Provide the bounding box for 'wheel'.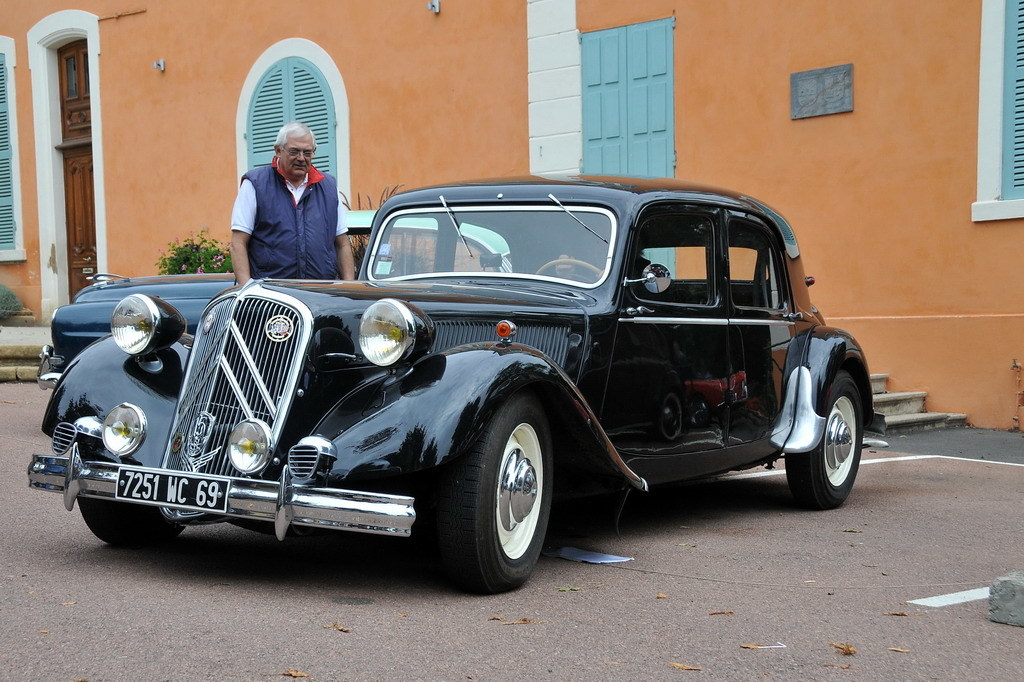
select_region(76, 490, 185, 547).
